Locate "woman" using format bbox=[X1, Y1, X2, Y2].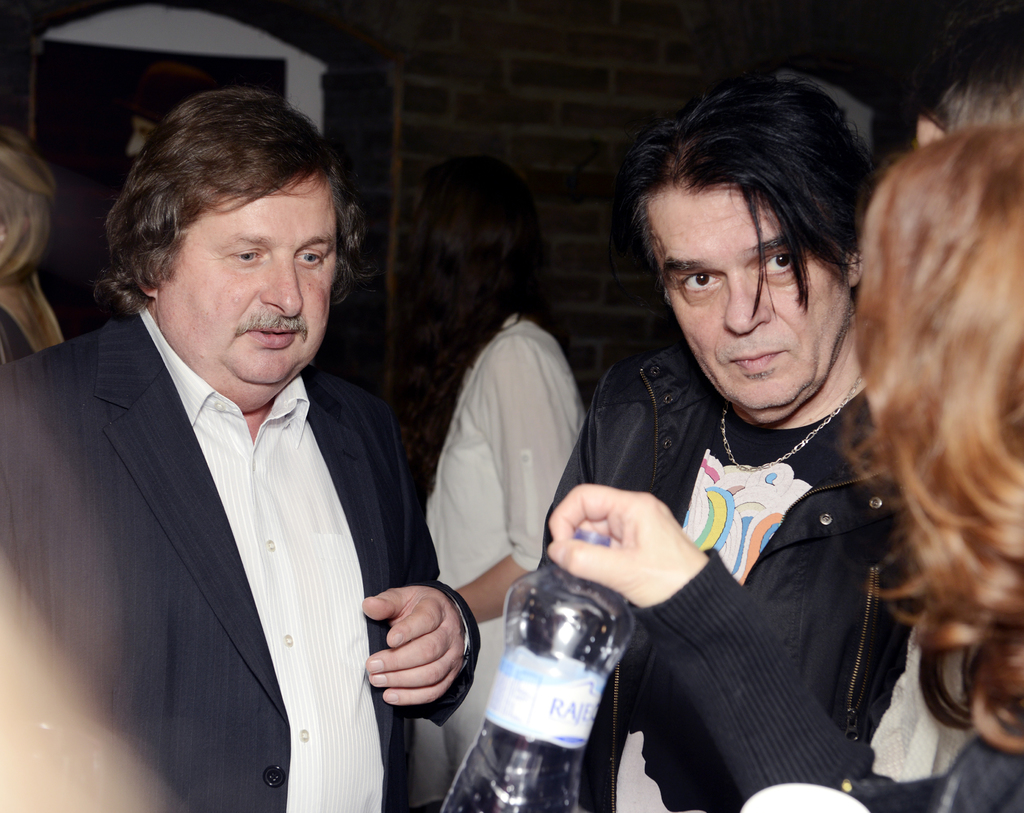
bbox=[545, 136, 1023, 812].
